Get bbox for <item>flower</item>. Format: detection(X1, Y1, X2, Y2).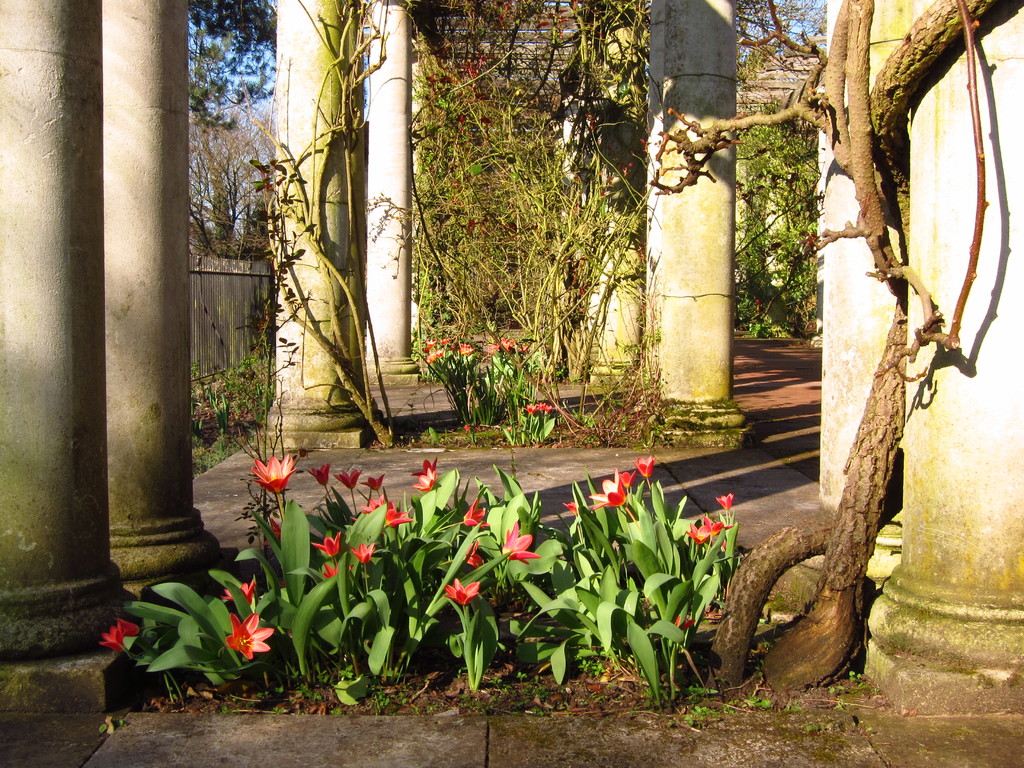
detection(500, 519, 541, 566).
